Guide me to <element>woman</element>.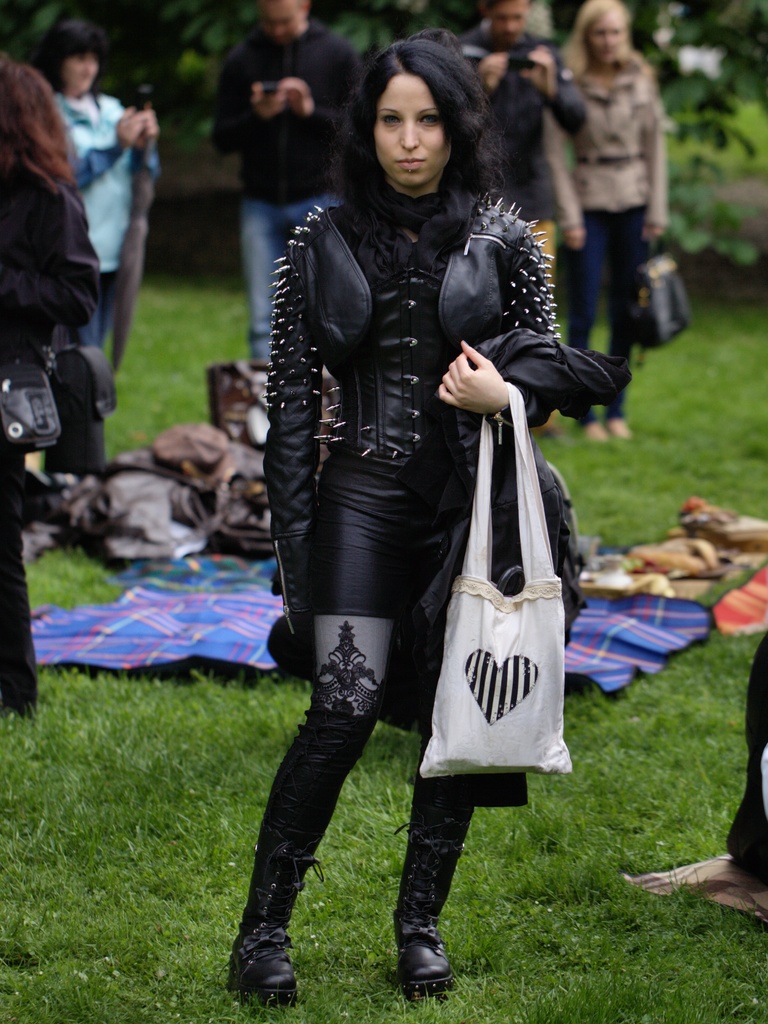
Guidance: (0, 56, 114, 726).
